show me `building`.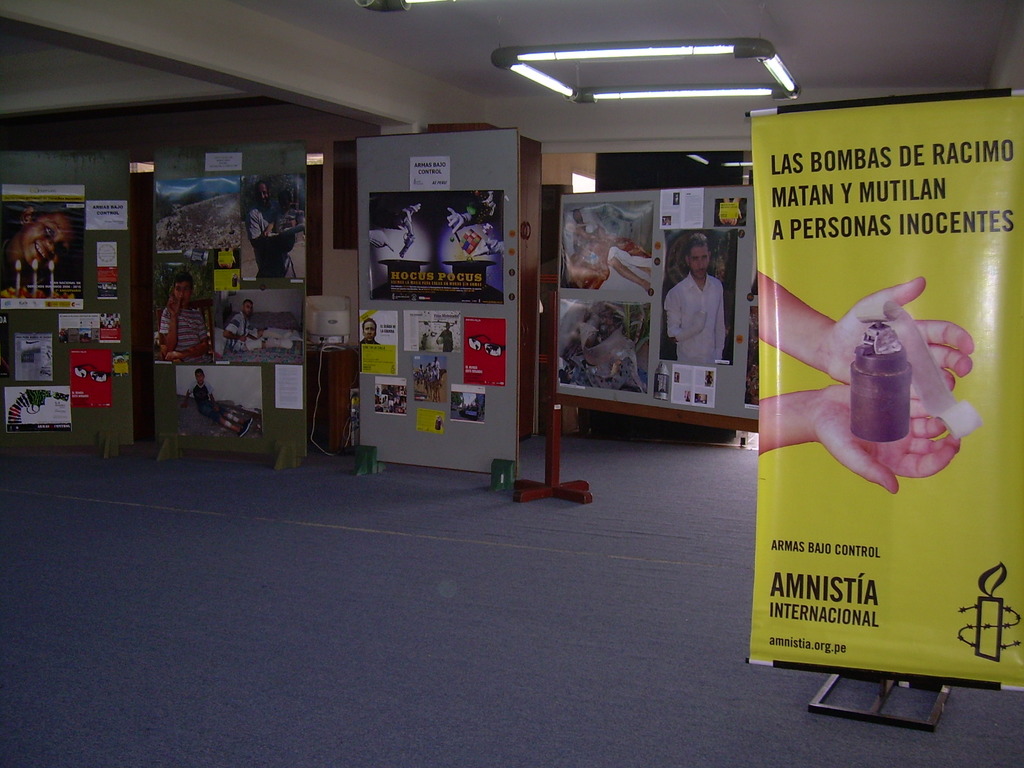
`building` is here: bbox(0, 0, 1023, 767).
